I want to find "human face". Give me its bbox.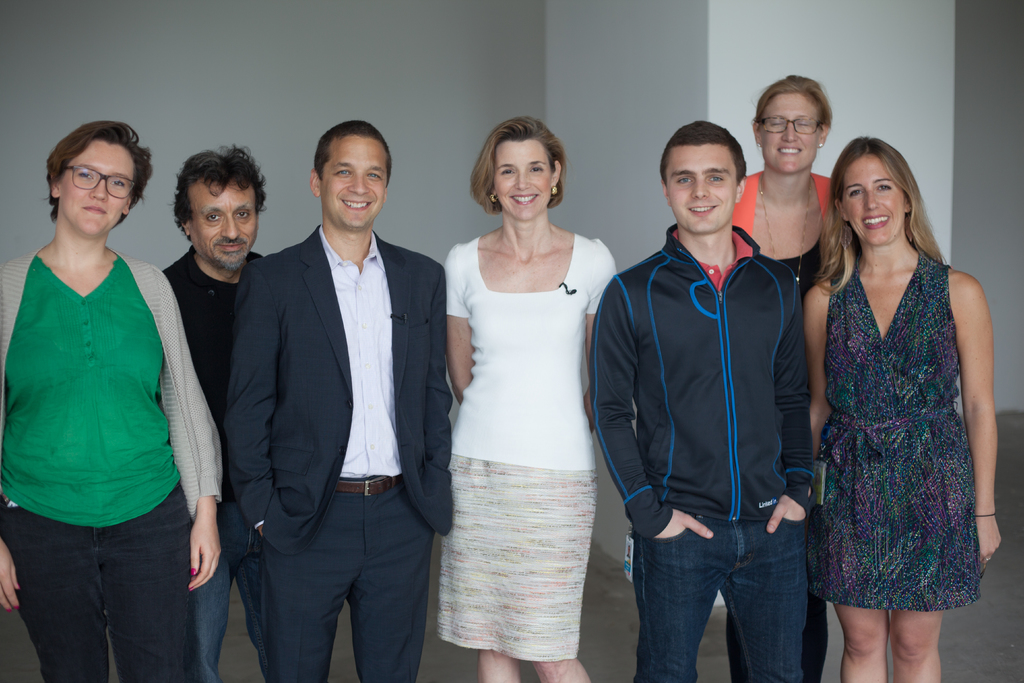
760:89:822:177.
